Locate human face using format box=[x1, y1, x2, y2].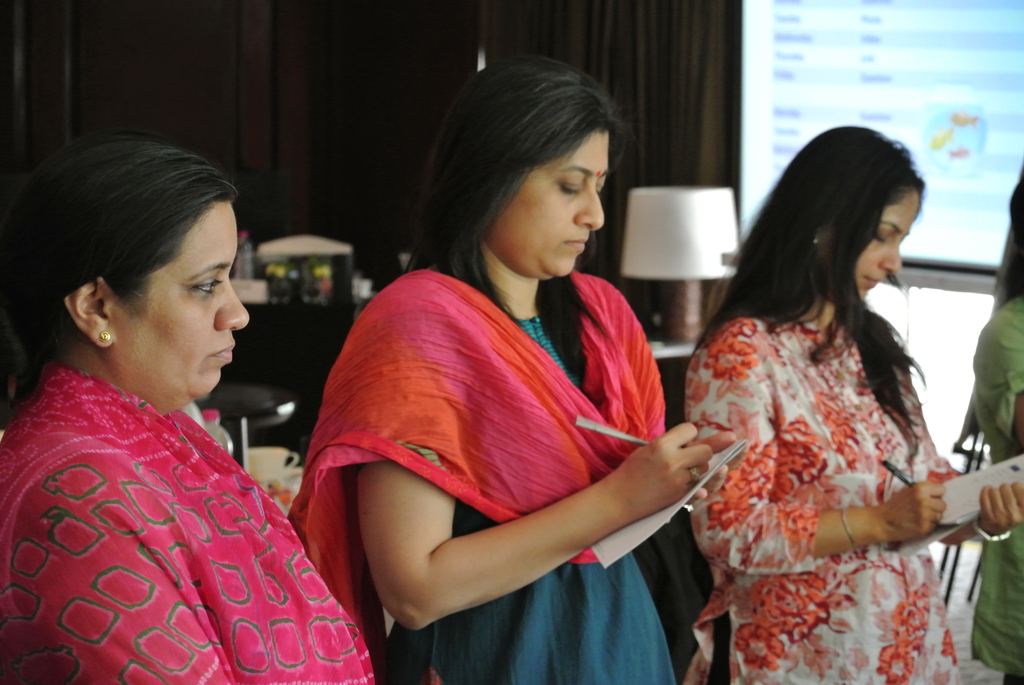
box=[832, 191, 917, 304].
